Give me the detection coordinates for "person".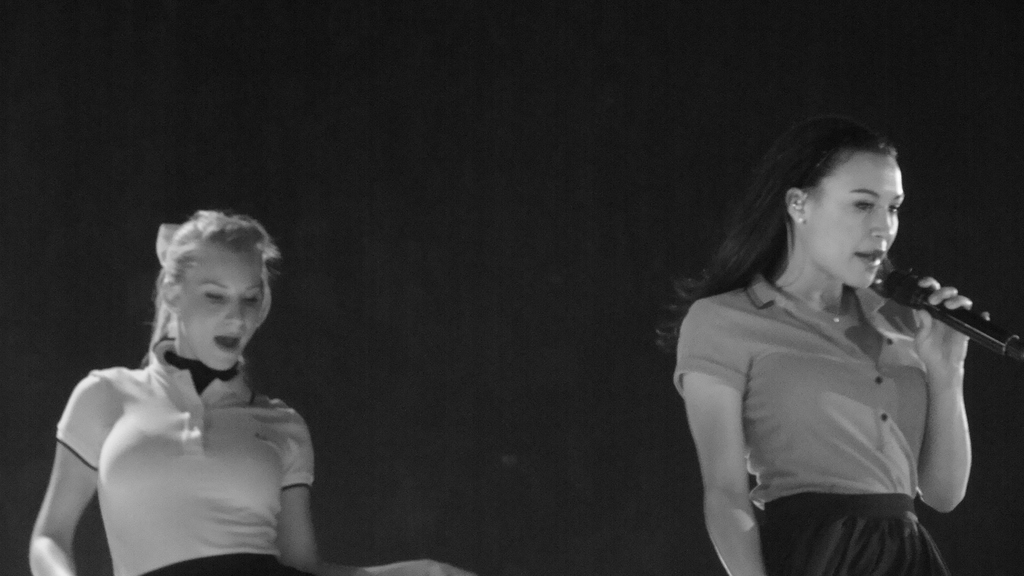
674 123 995 556.
